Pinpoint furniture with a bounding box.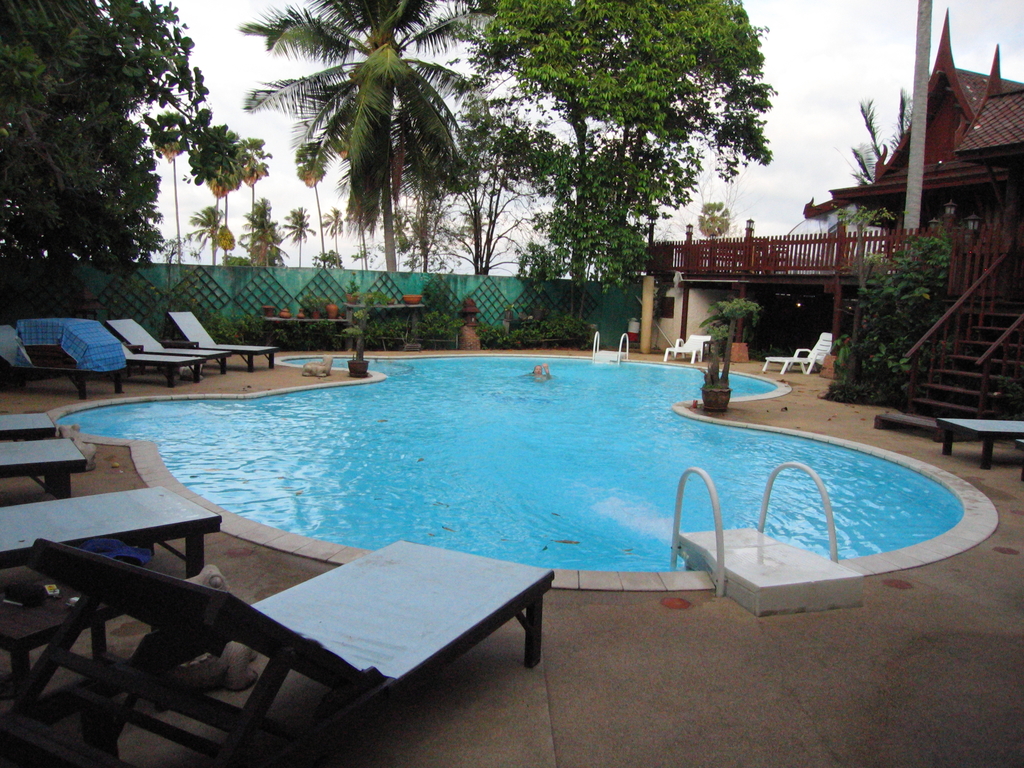
761, 330, 833, 377.
